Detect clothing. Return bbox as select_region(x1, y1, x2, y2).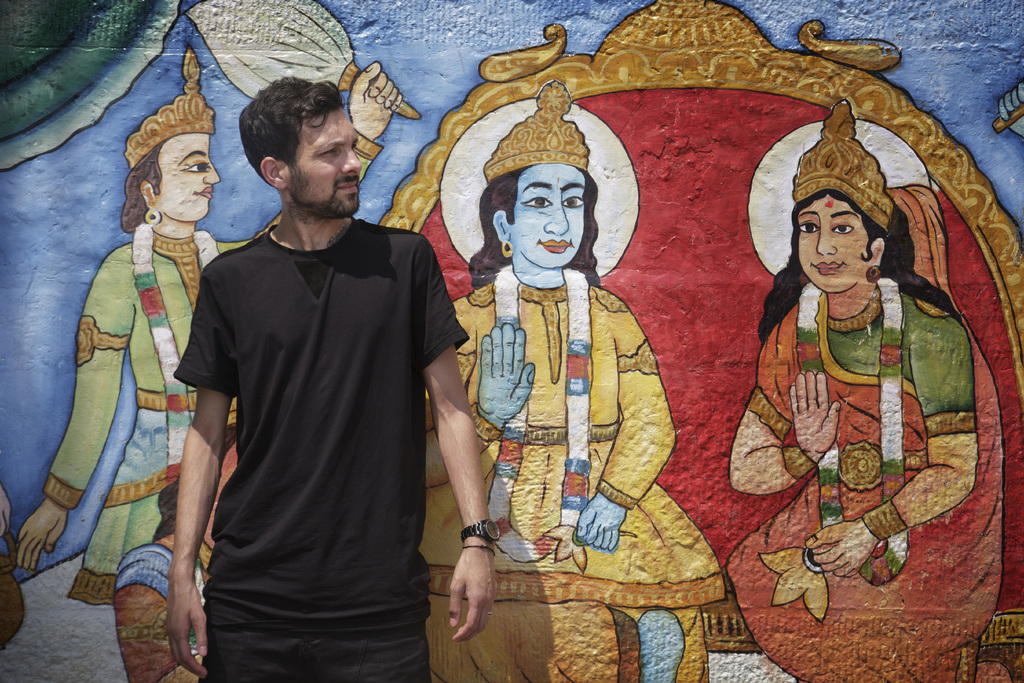
select_region(114, 531, 212, 682).
